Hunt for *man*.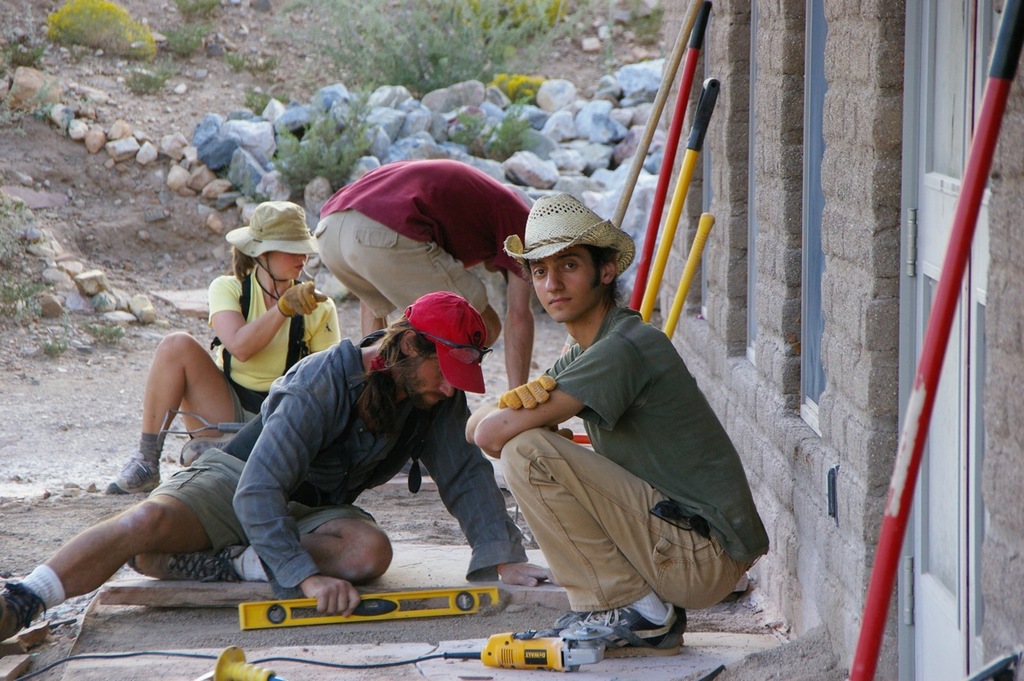
Hunted down at crop(448, 209, 766, 646).
